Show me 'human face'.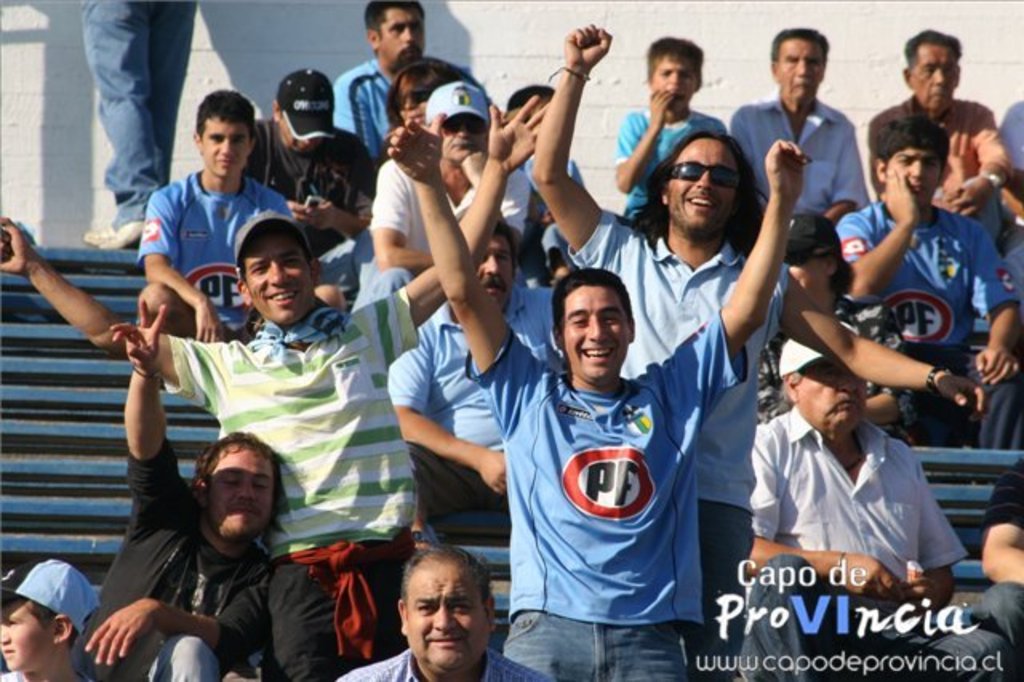
'human face' is here: (568,283,629,379).
